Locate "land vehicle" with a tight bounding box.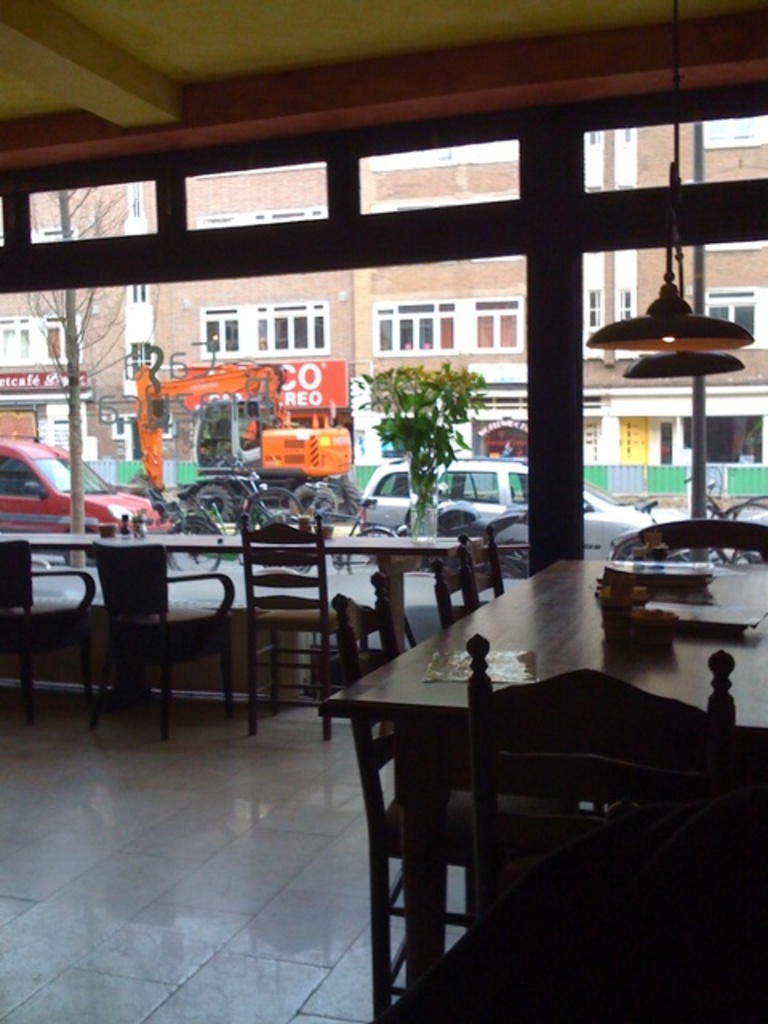
left=704, top=478, right=766, bottom=563.
